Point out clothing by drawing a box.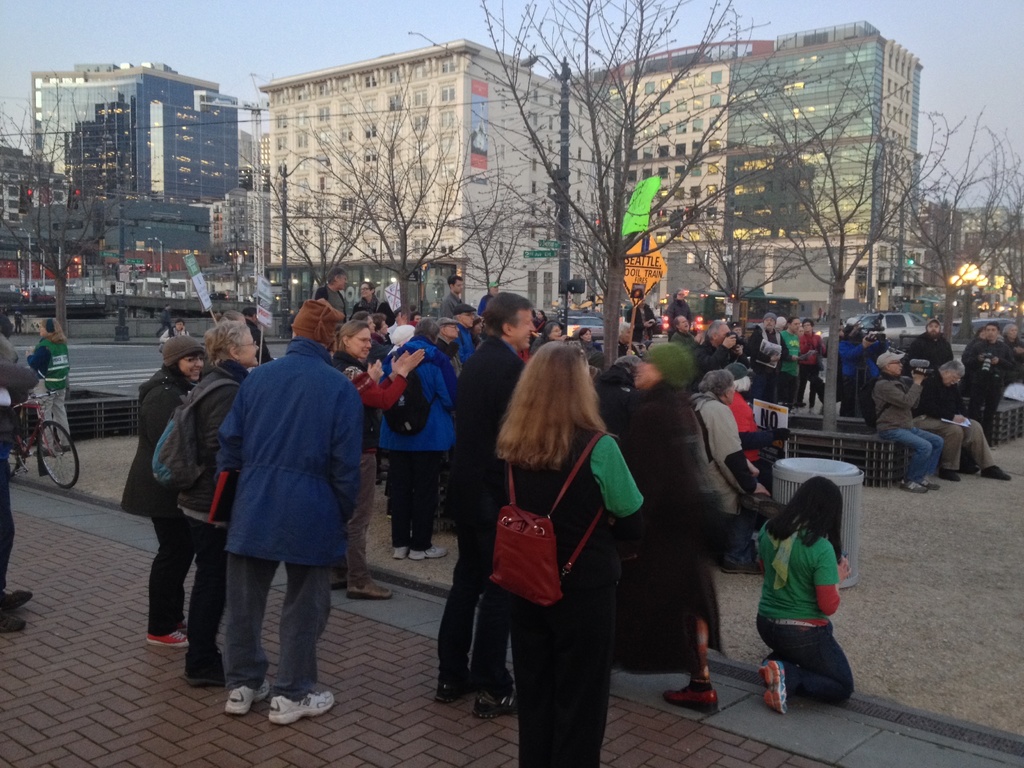
[x1=0, y1=362, x2=20, y2=584].
